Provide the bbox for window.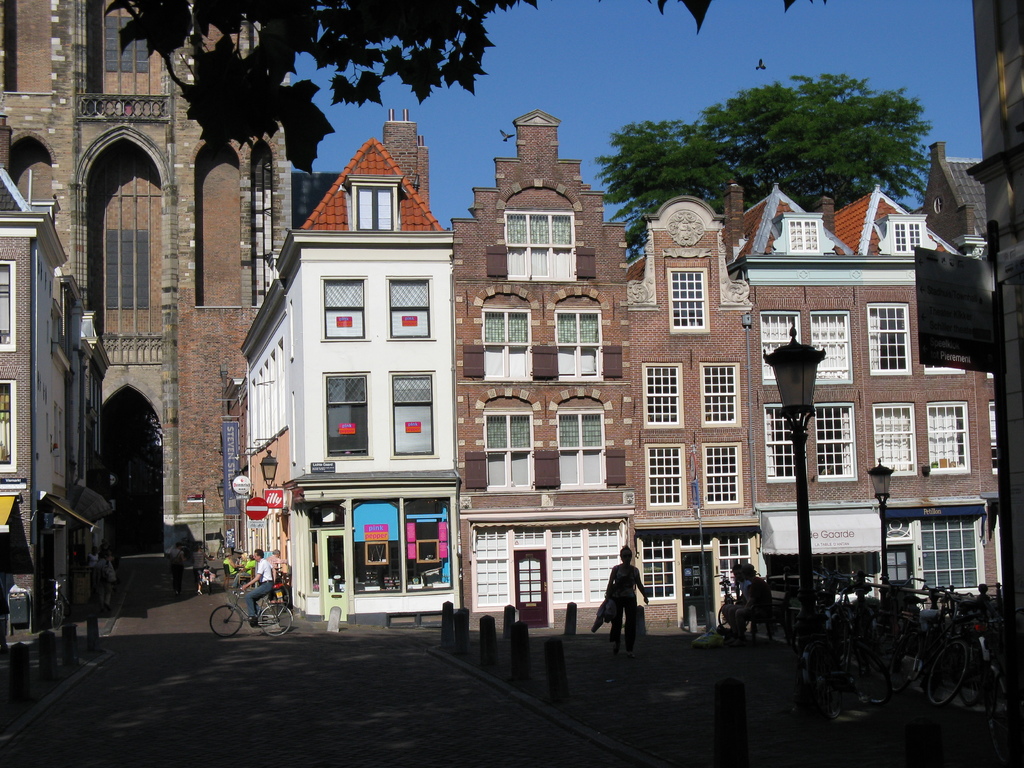
Rect(353, 479, 451, 596).
